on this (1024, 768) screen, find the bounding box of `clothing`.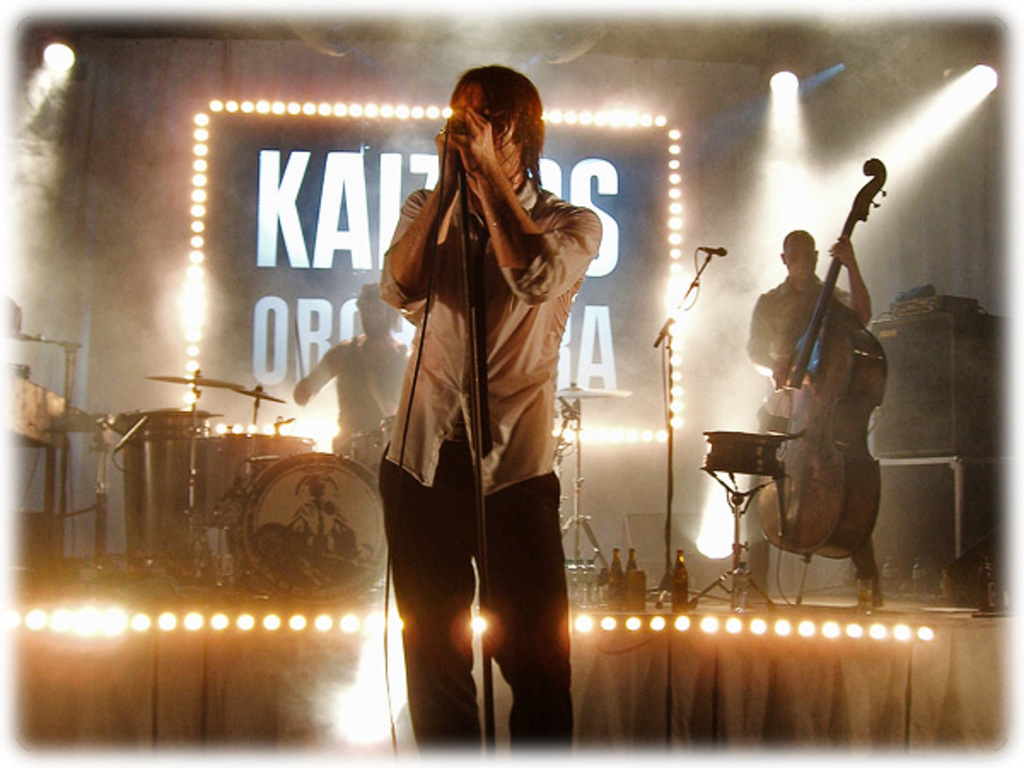
Bounding box: <region>741, 276, 855, 550</region>.
